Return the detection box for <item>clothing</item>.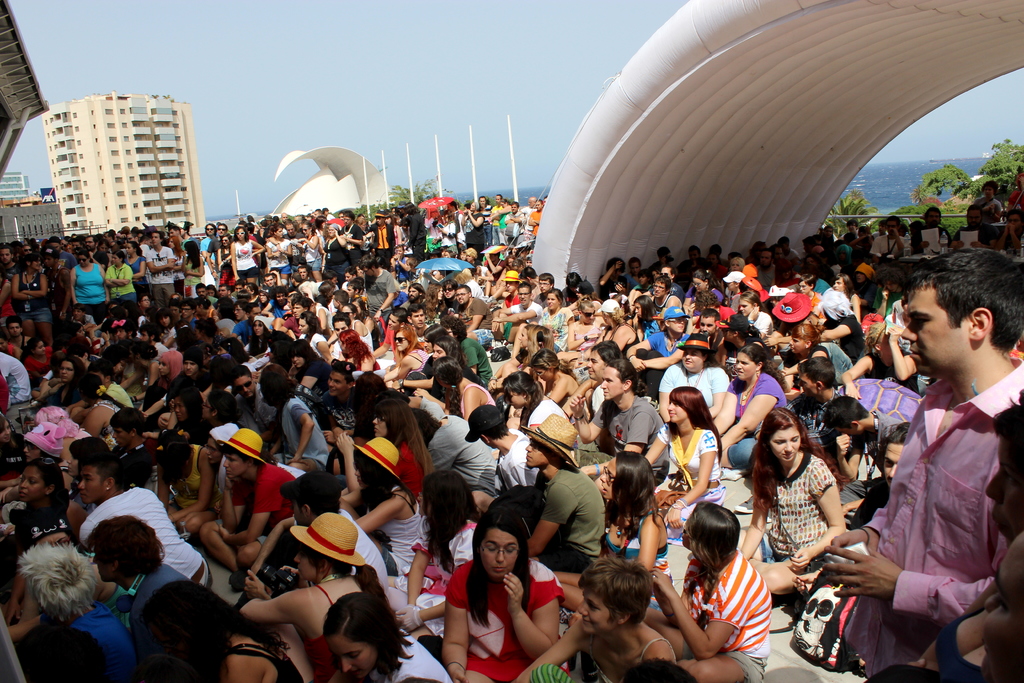
box(207, 233, 220, 288).
